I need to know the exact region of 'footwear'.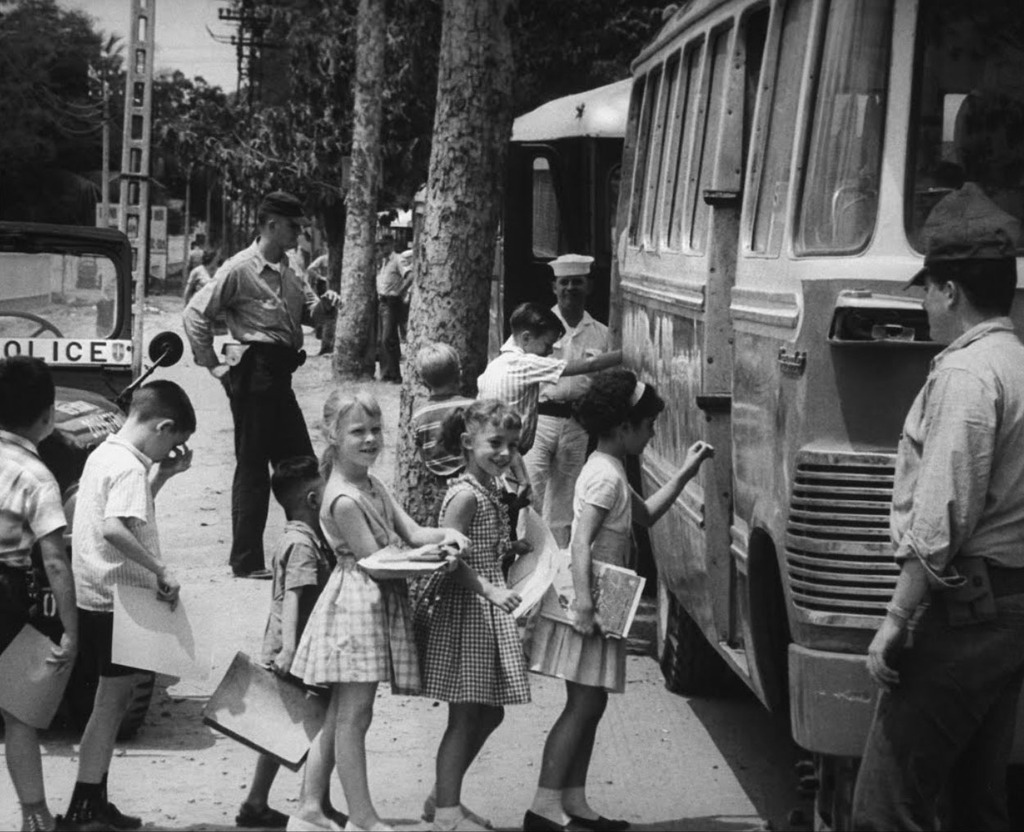
Region: 420:788:496:831.
